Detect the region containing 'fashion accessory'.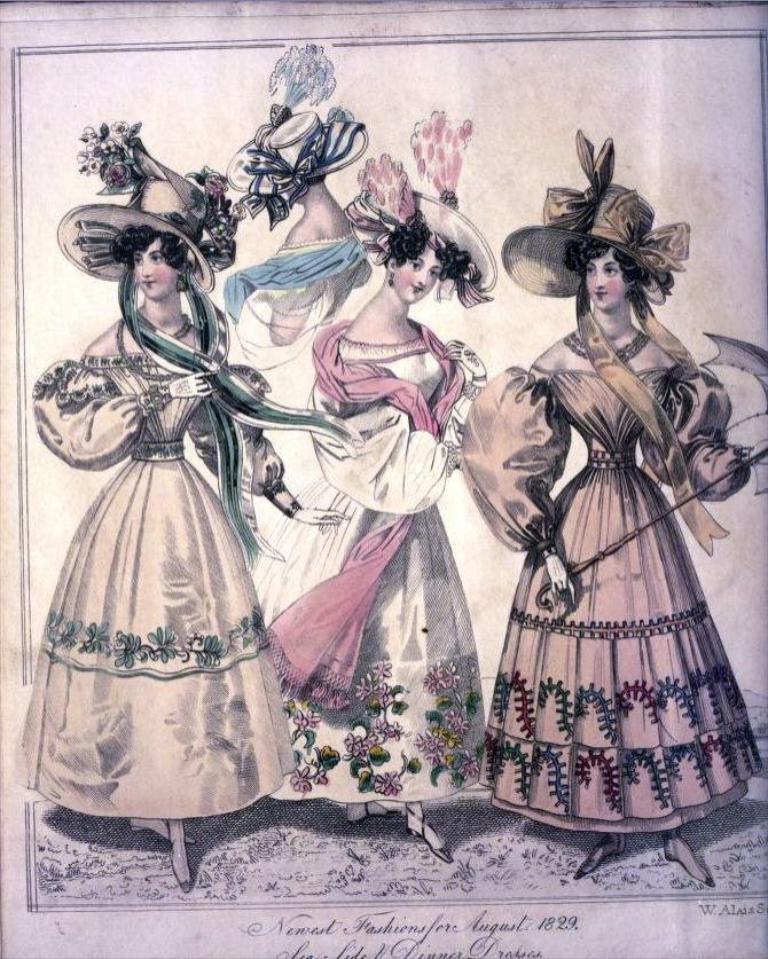
(386, 265, 398, 290).
